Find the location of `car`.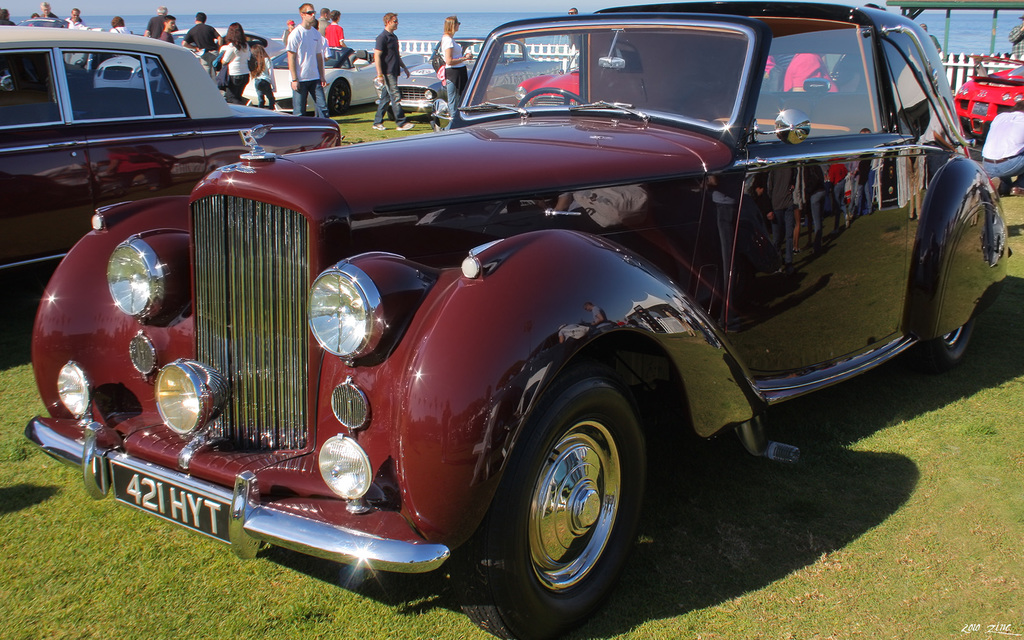
Location: (243, 42, 425, 111).
